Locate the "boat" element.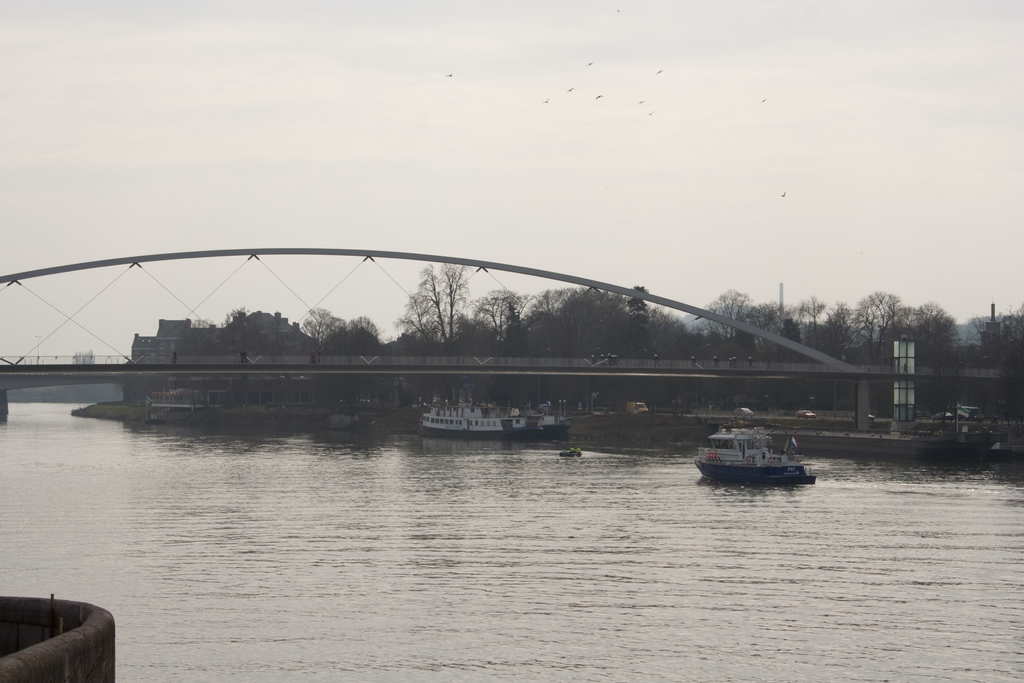
Element bbox: [left=0, top=605, right=119, bottom=682].
